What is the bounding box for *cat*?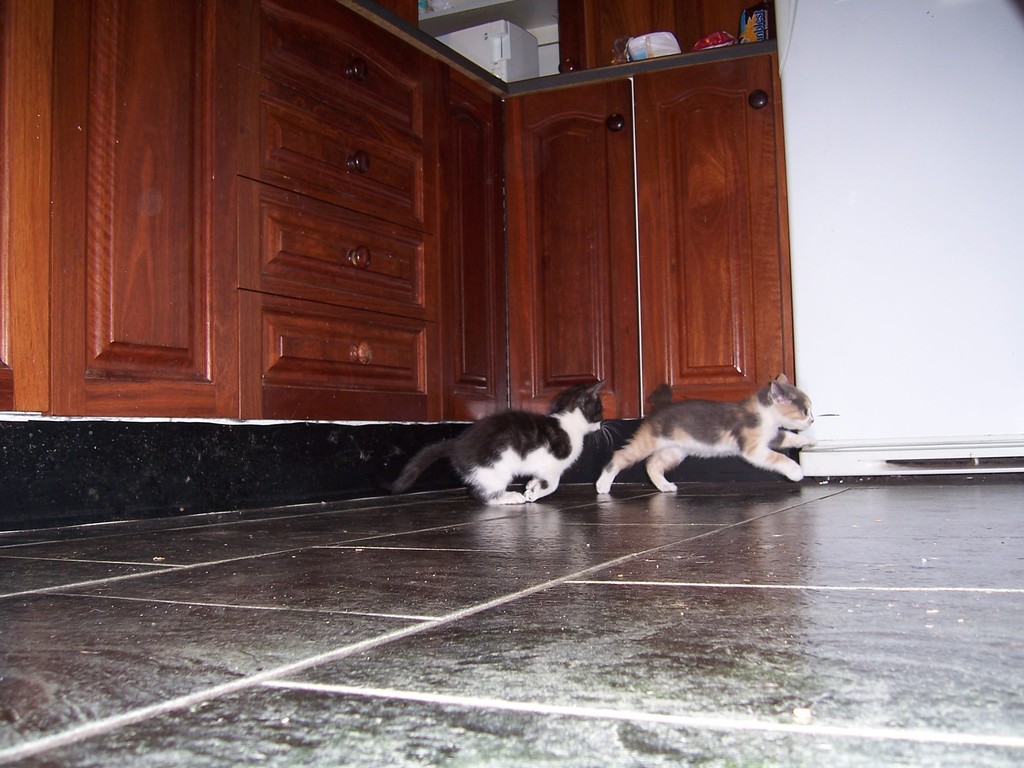
locate(593, 373, 816, 495).
